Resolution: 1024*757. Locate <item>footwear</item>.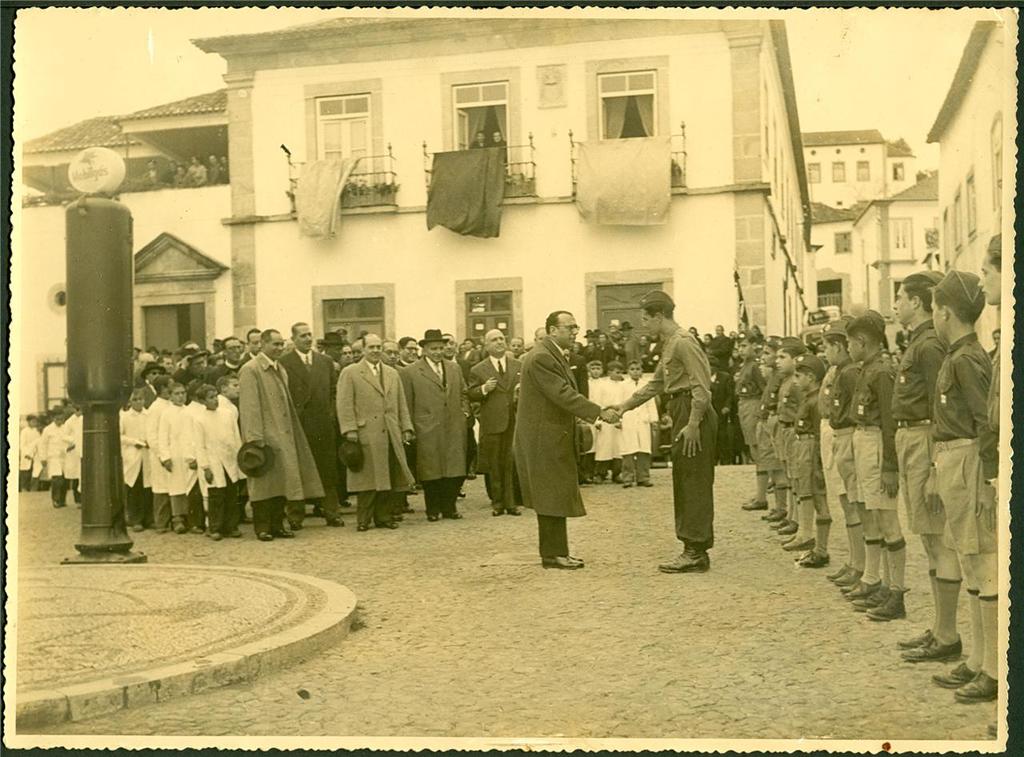
[left=865, top=582, right=910, bottom=619].
